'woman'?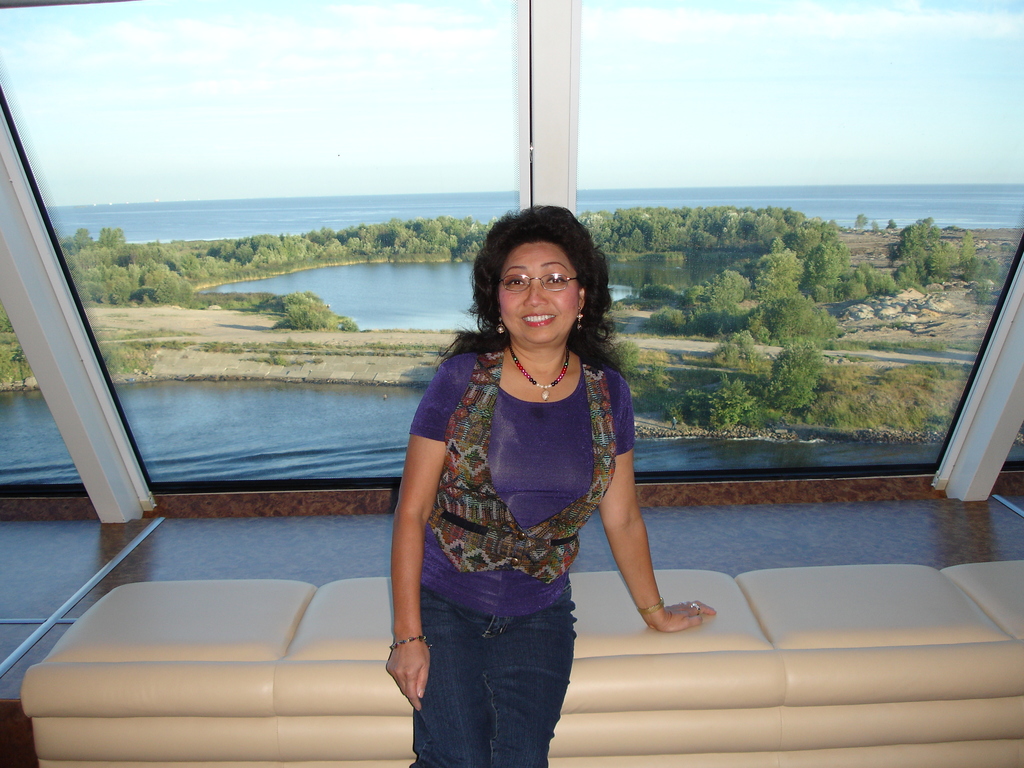
region(393, 197, 664, 752)
